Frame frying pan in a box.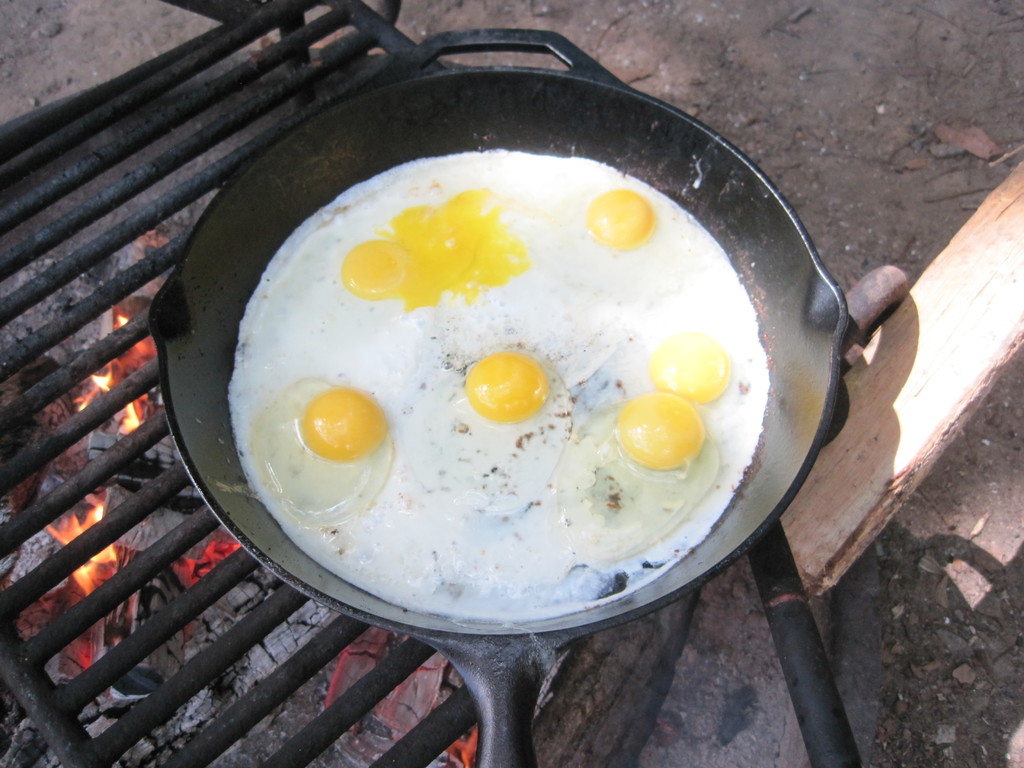
x1=149, y1=20, x2=848, y2=766.
